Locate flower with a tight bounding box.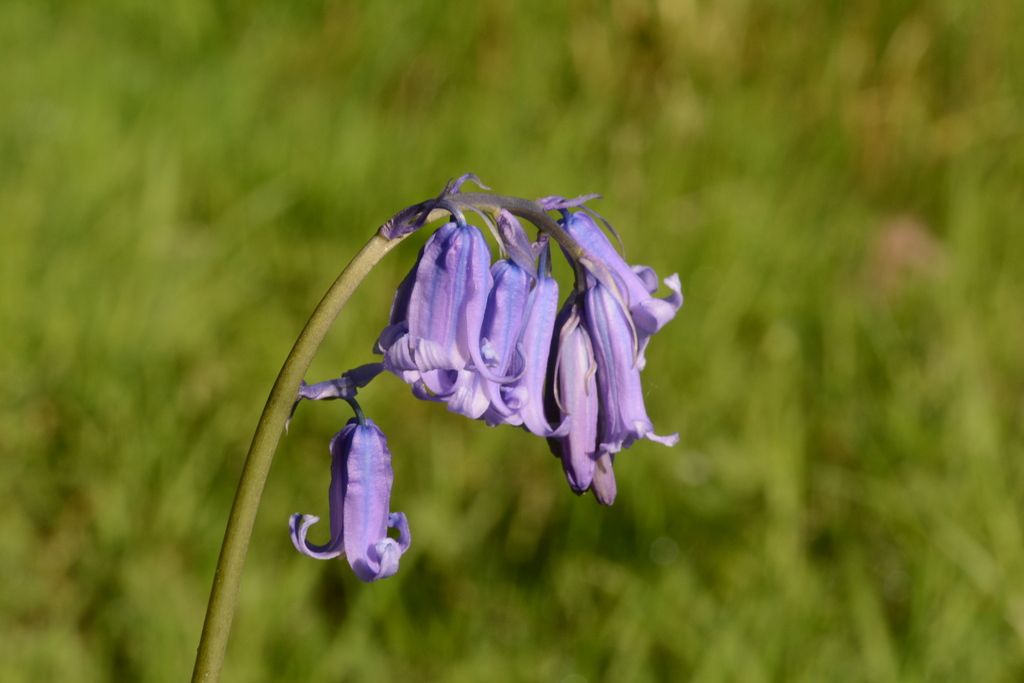
[left=438, top=251, right=523, bottom=403].
